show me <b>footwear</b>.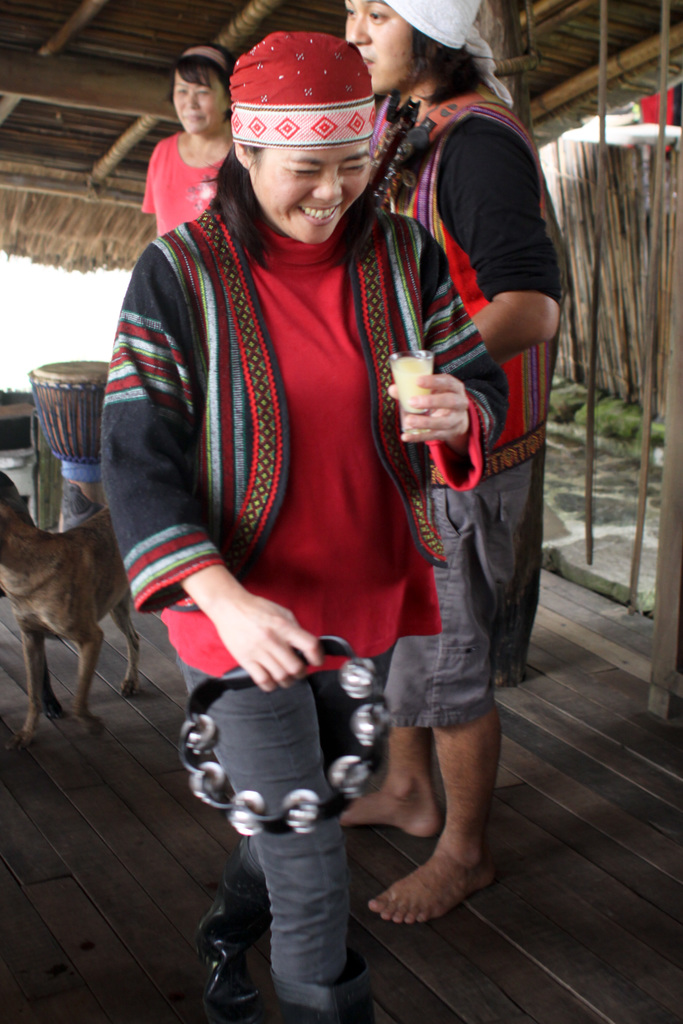
<b>footwear</b> is here: 183, 941, 288, 1023.
